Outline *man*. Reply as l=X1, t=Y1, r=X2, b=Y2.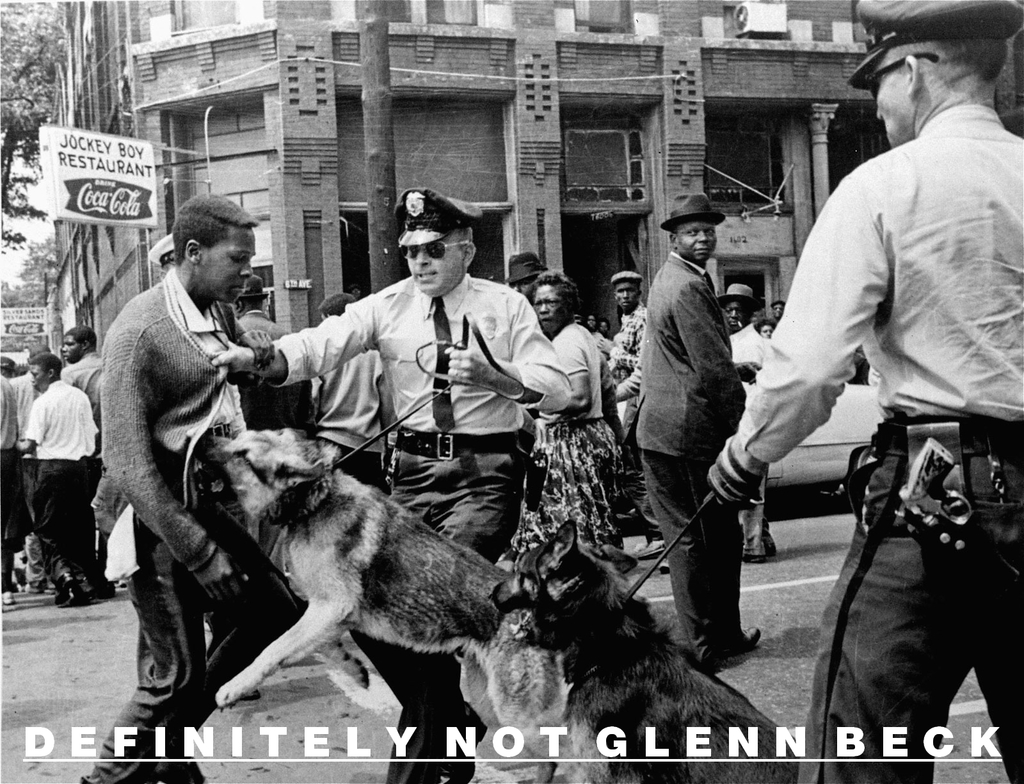
l=520, t=269, r=627, b=575.
